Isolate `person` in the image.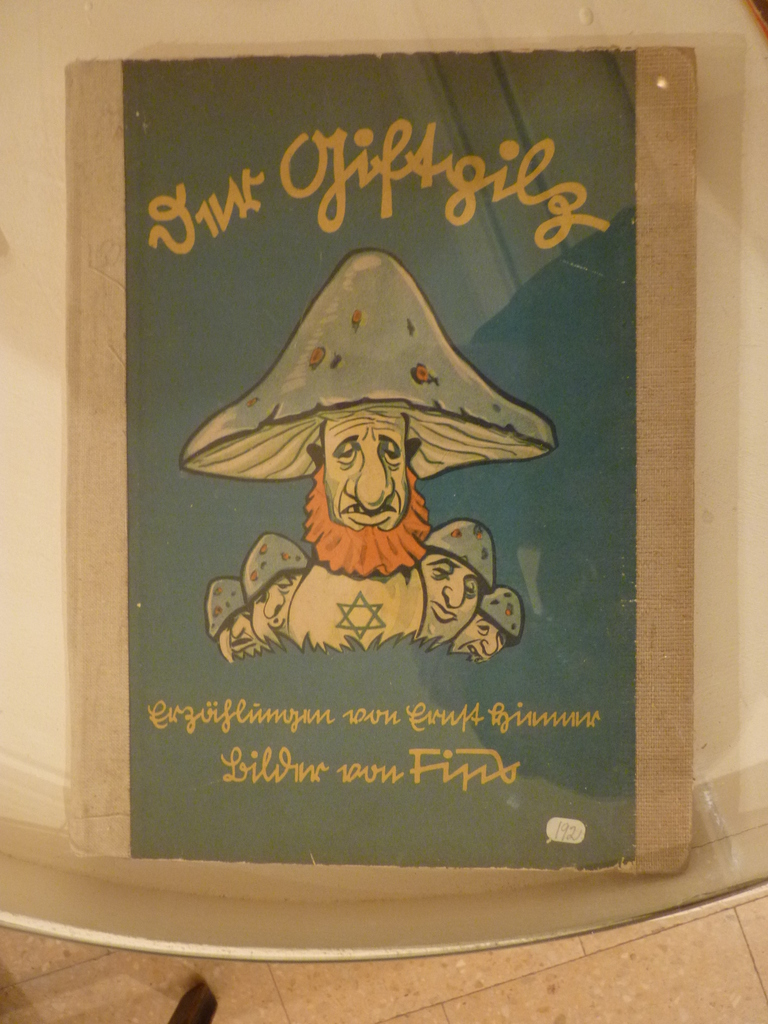
Isolated region: x1=308 y1=413 x2=430 y2=575.
